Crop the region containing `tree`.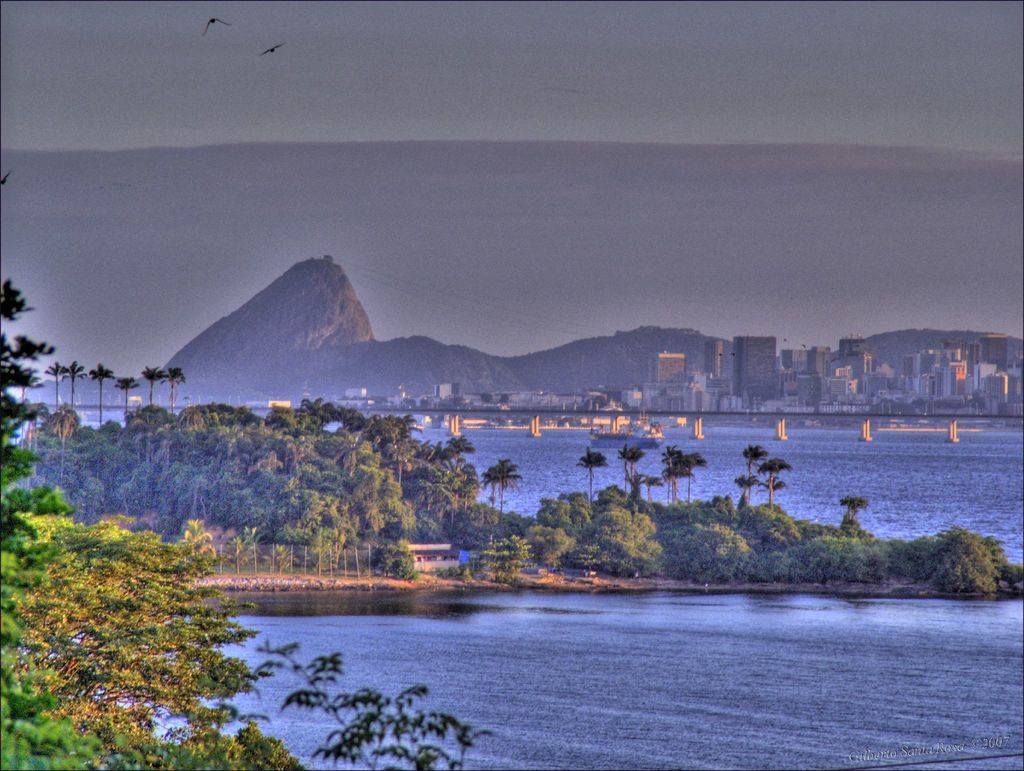
Crop region: (left=46, top=359, right=63, bottom=396).
